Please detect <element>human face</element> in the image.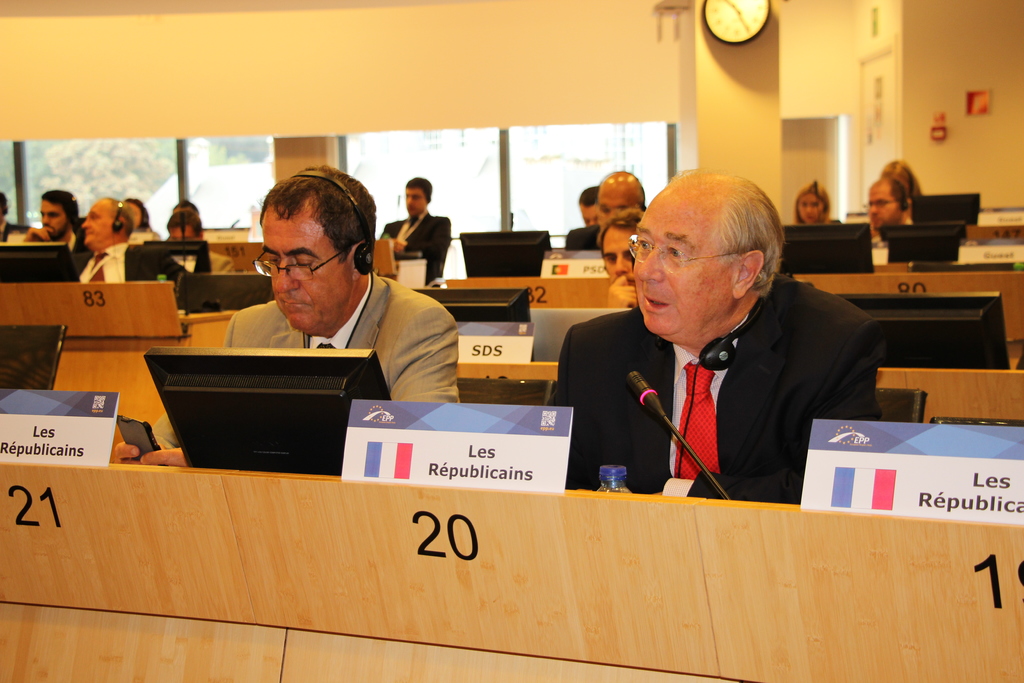
x1=78 y1=199 x2=118 y2=247.
